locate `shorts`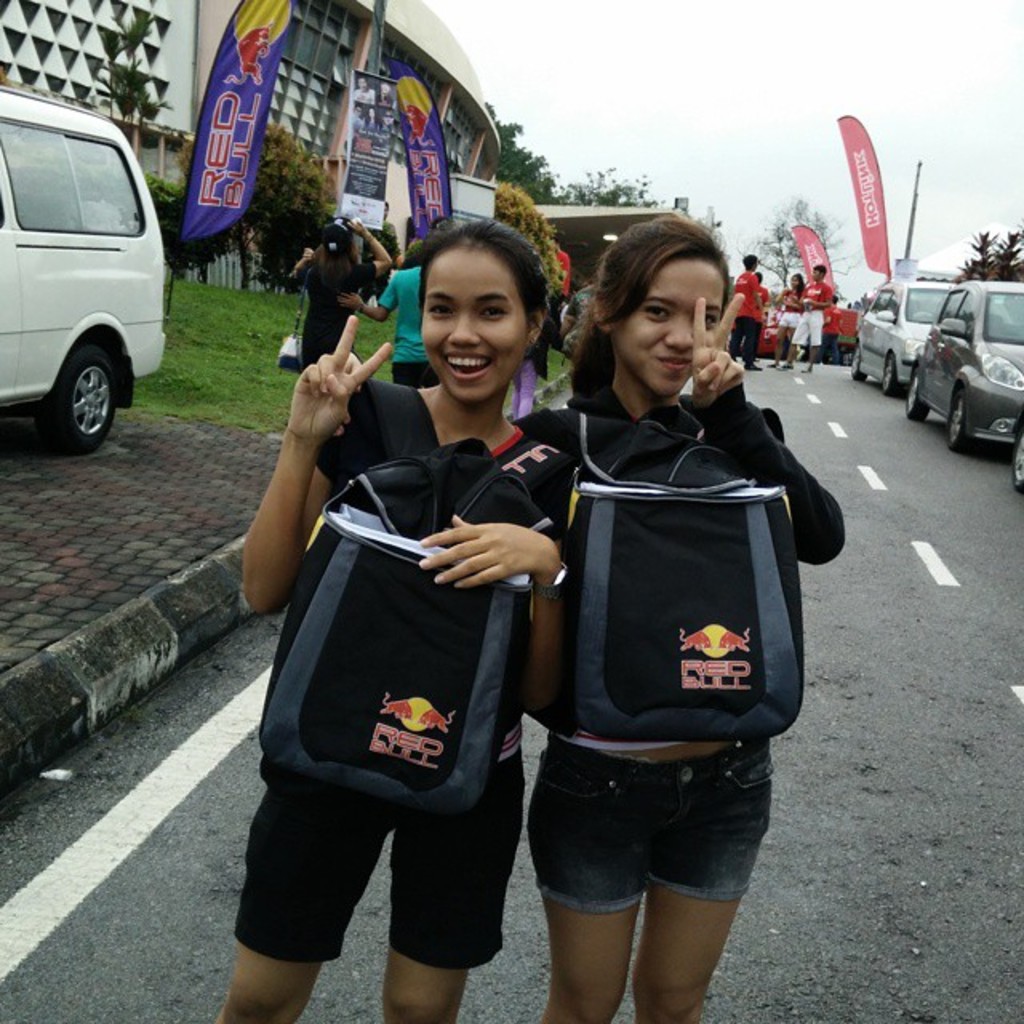
(776, 312, 798, 323)
